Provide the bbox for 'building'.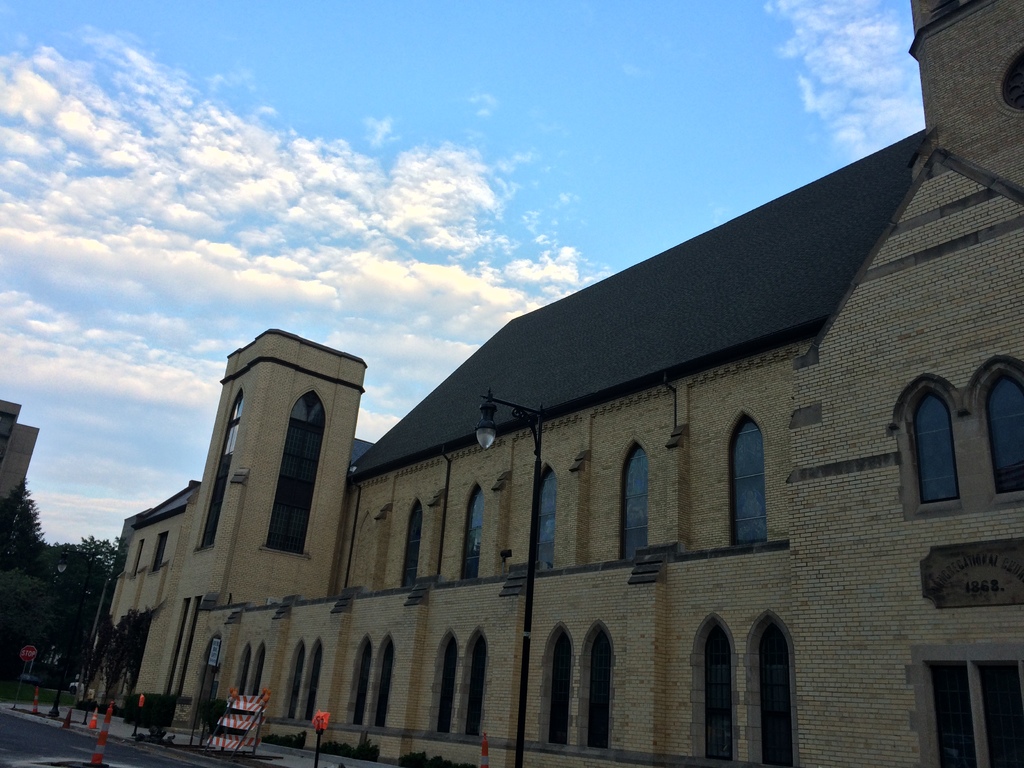
<bbox>82, 0, 1023, 767</bbox>.
